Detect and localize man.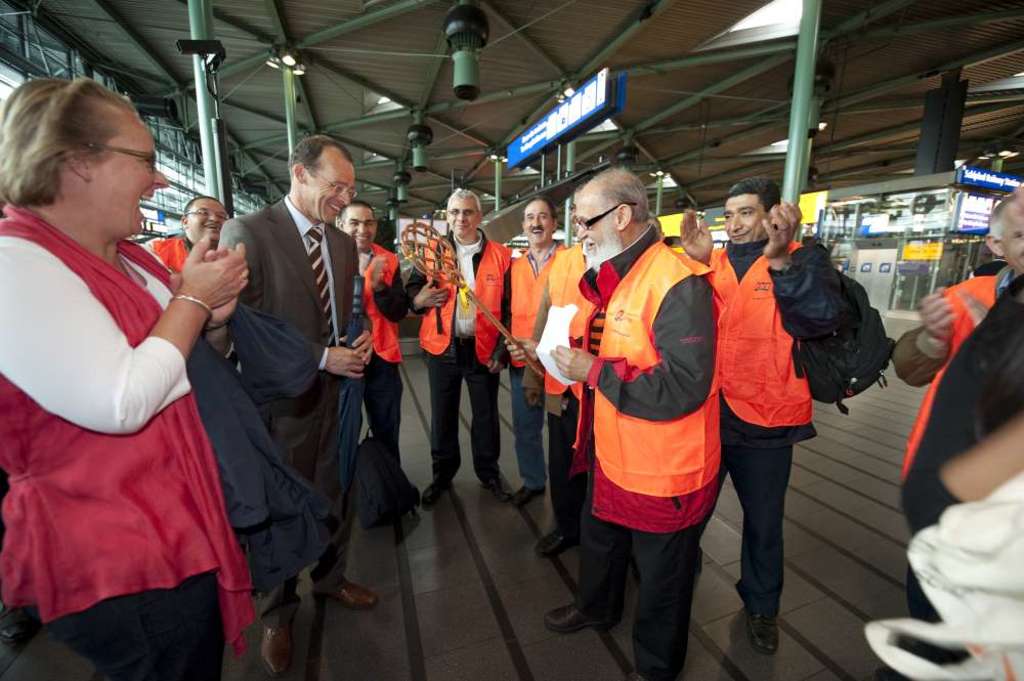
Localized at box(507, 194, 566, 505).
